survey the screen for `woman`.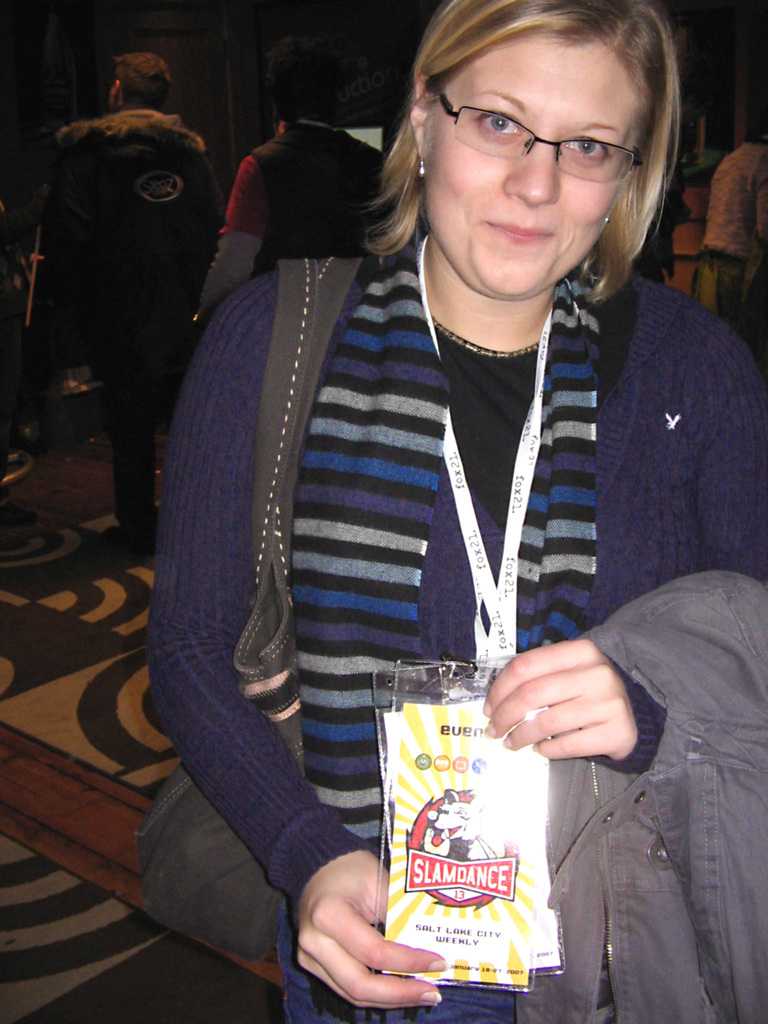
Survey found: l=147, t=0, r=767, b=1023.
